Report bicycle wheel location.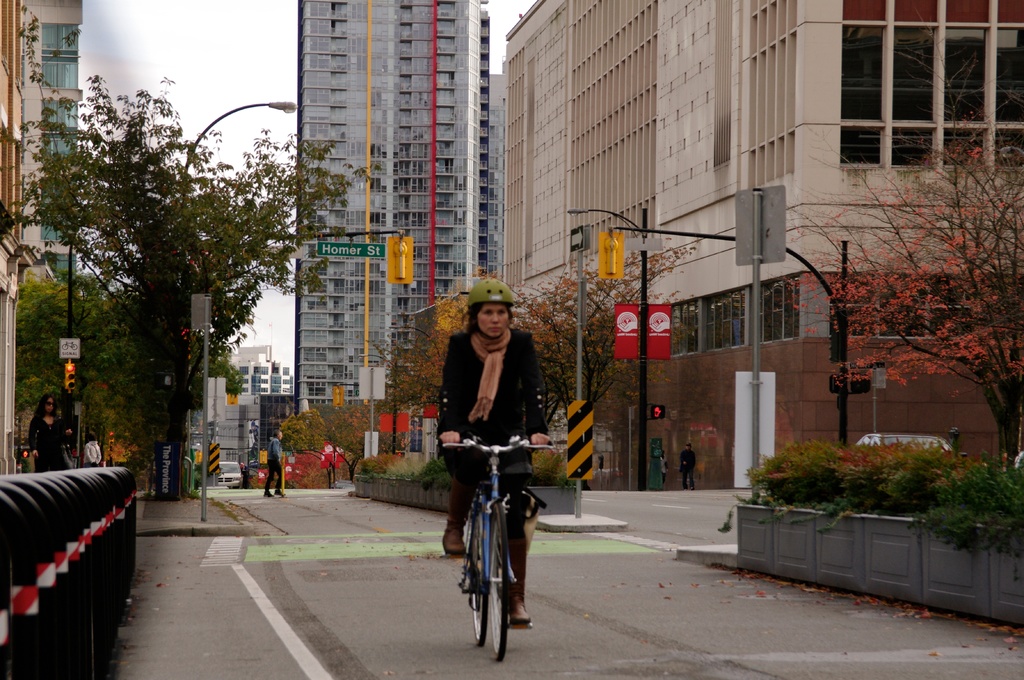
Report: locate(468, 500, 493, 649).
